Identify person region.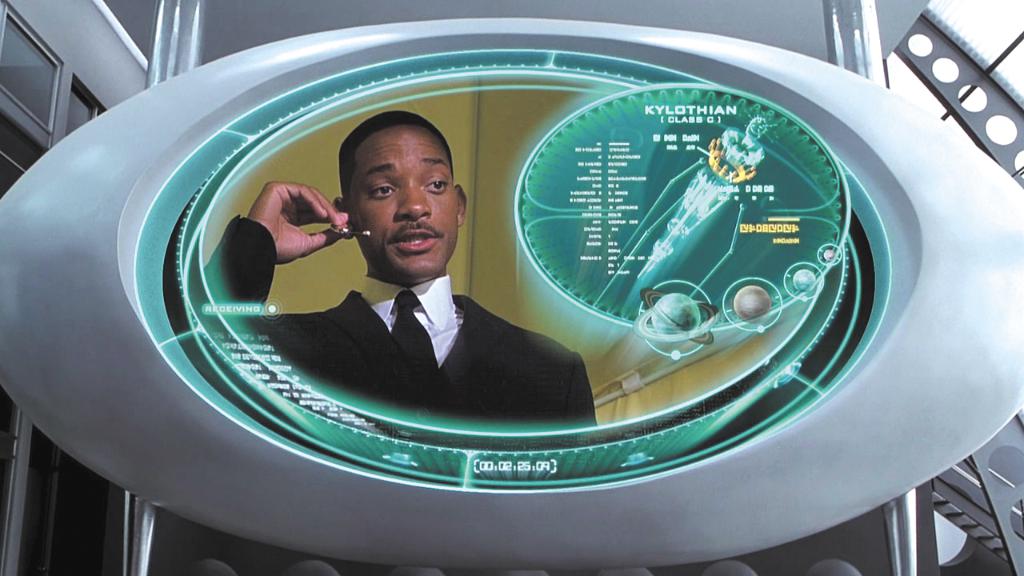
Region: rect(238, 119, 582, 458).
